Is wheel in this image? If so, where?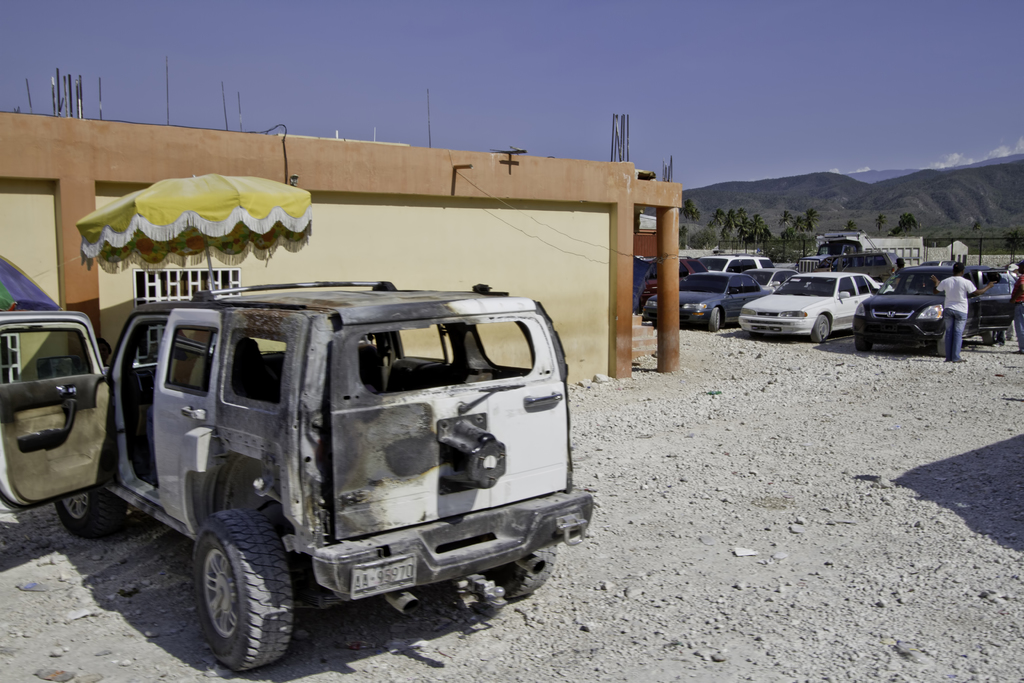
Yes, at 980,331,996,345.
